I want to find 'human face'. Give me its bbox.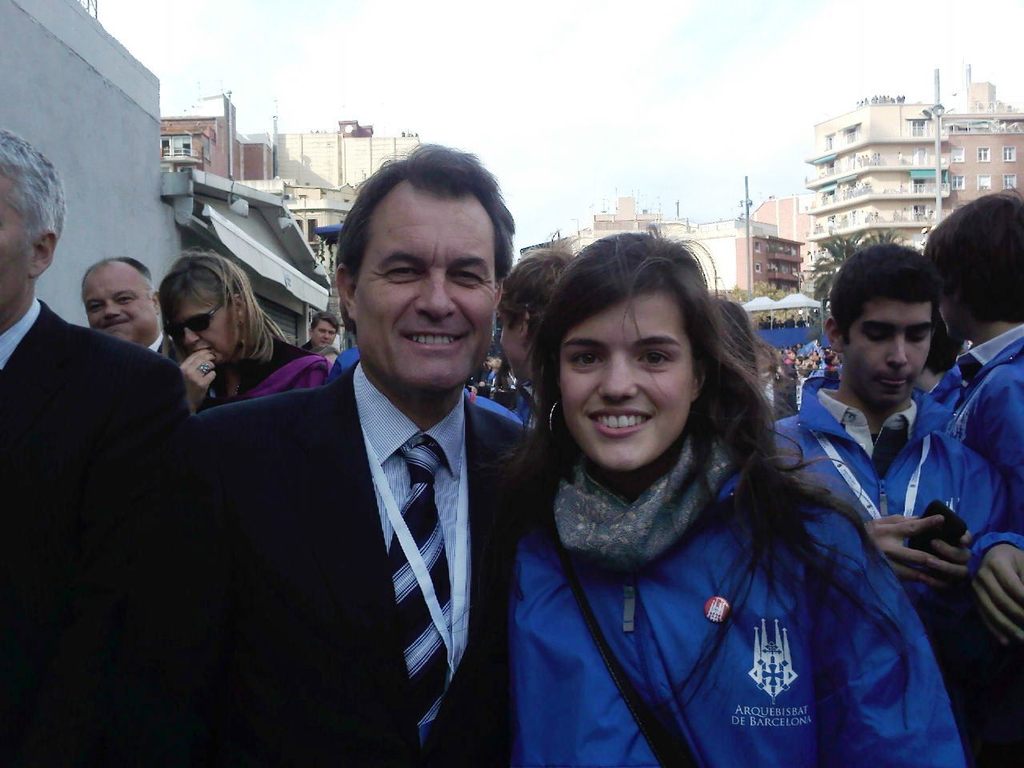
Rect(173, 286, 255, 358).
